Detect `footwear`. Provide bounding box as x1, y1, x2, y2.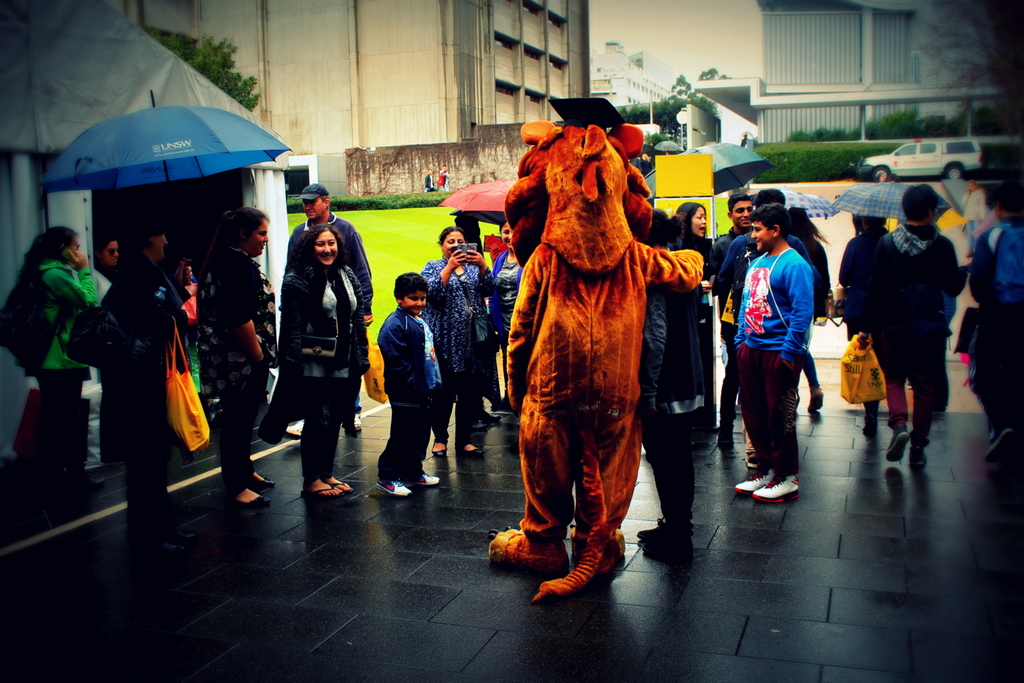
862, 410, 883, 433.
